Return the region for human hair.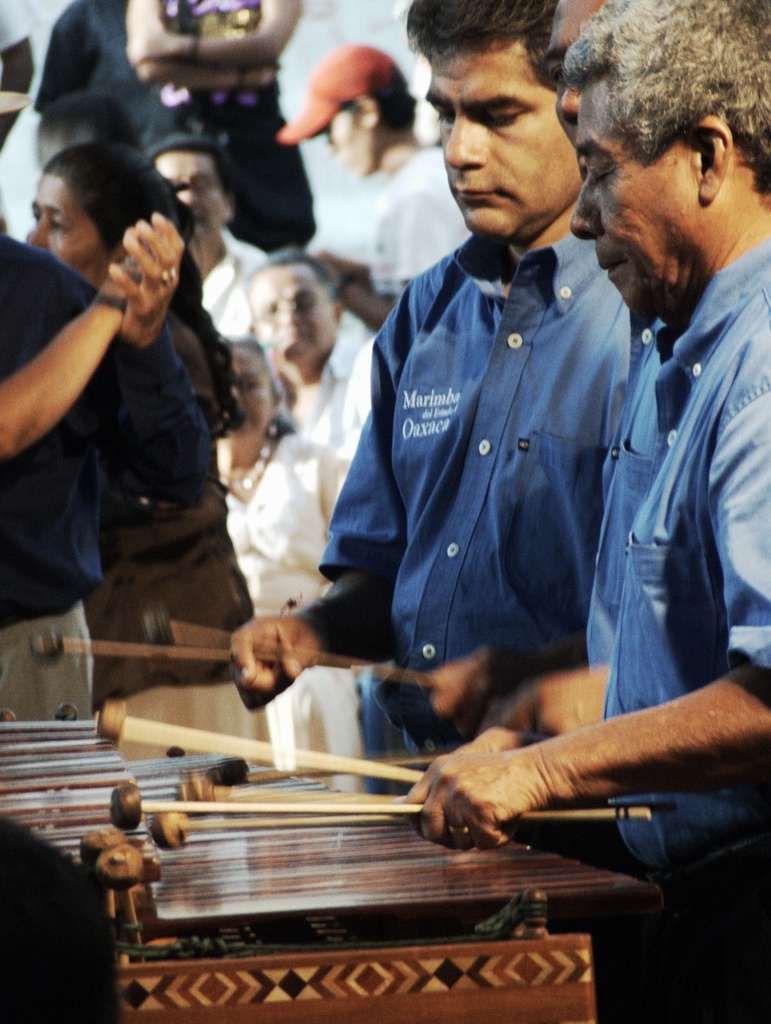
404, 0, 564, 91.
